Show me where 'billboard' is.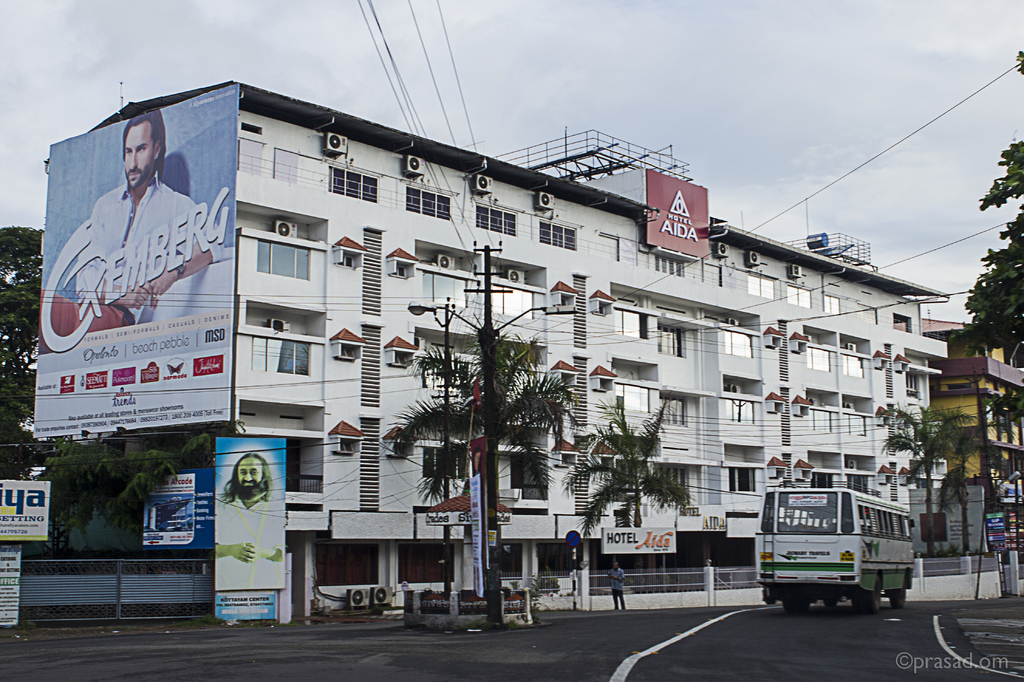
'billboard' is at 215, 440, 283, 626.
